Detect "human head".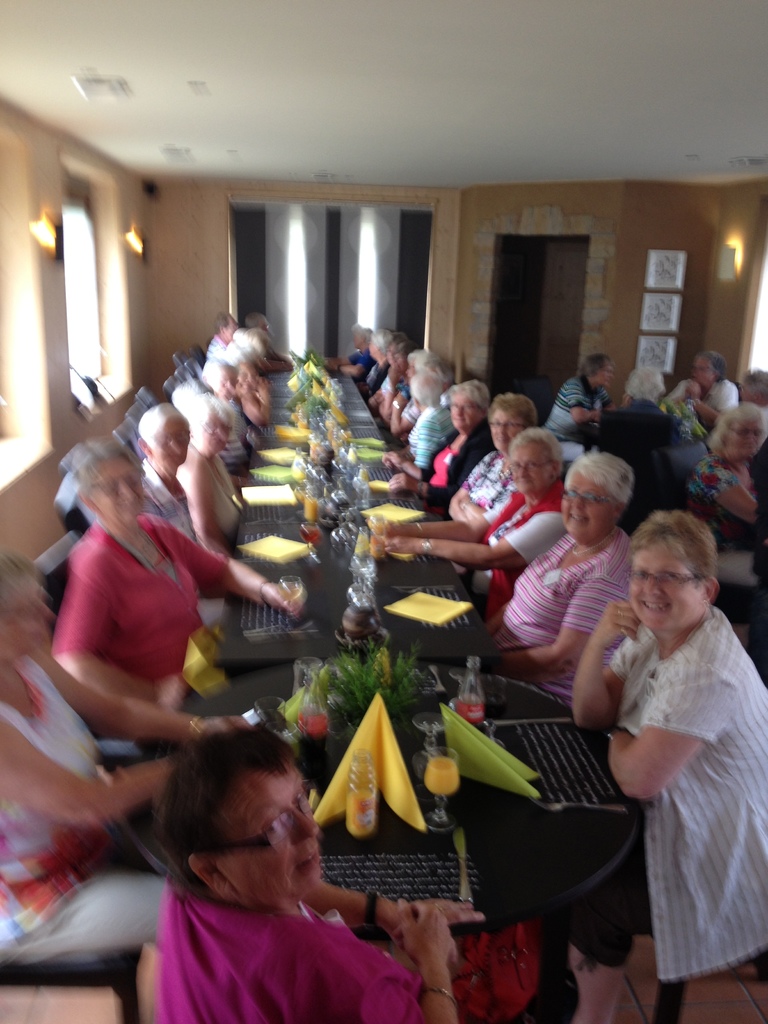
Detected at box=[142, 734, 340, 908].
